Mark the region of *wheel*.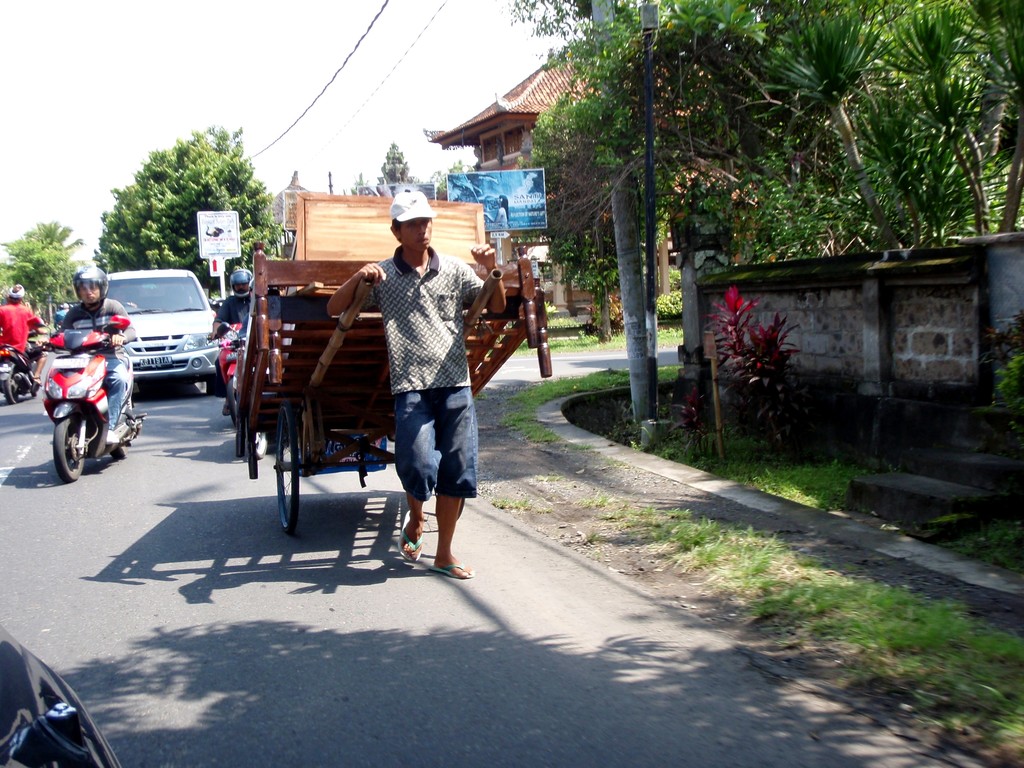
Region: 199, 373, 223, 397.
